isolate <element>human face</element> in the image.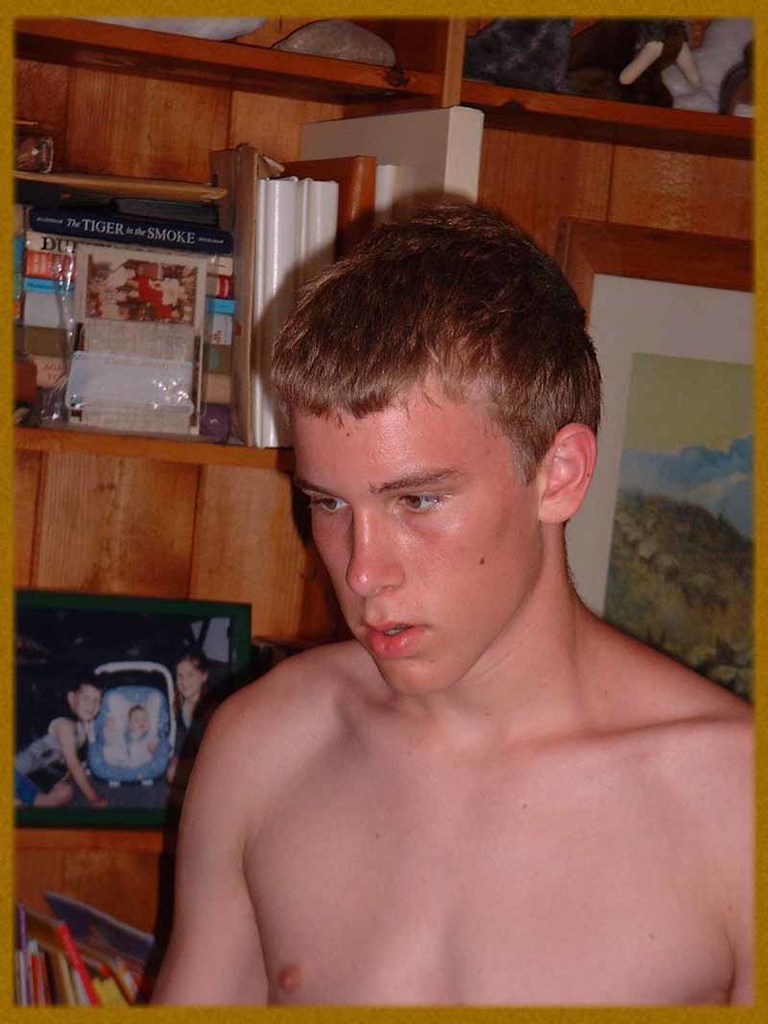
Isolated region: locate(74, 677, 97, 723).
